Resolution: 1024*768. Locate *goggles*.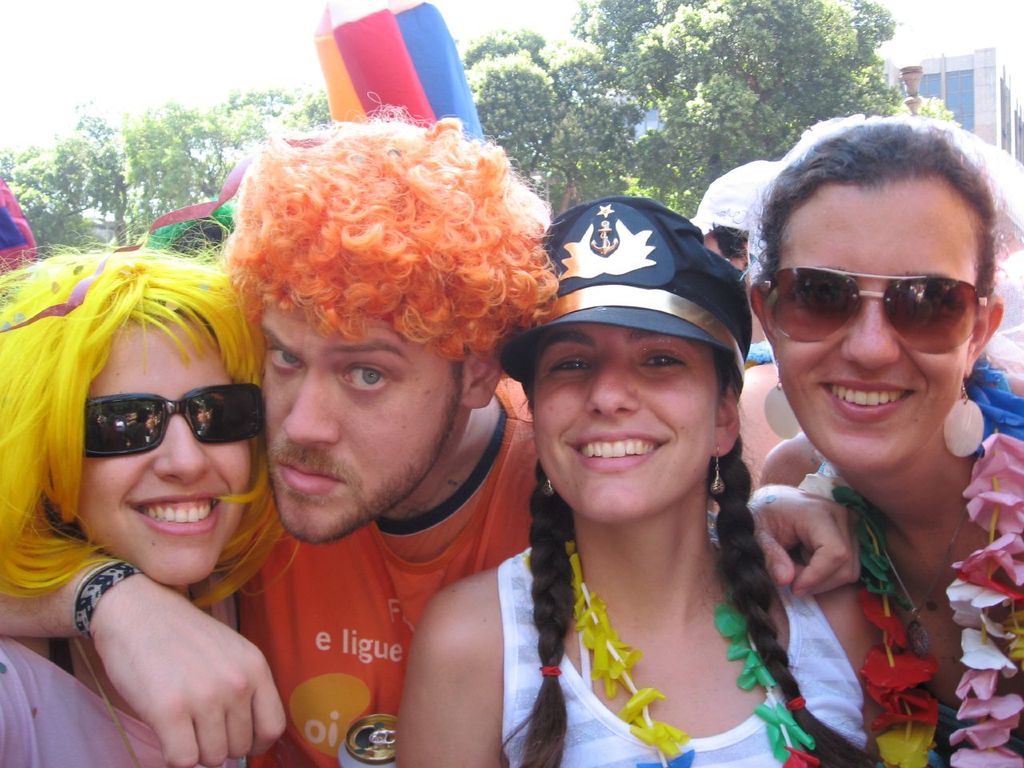
BBox(63, 383, 258, 468).
